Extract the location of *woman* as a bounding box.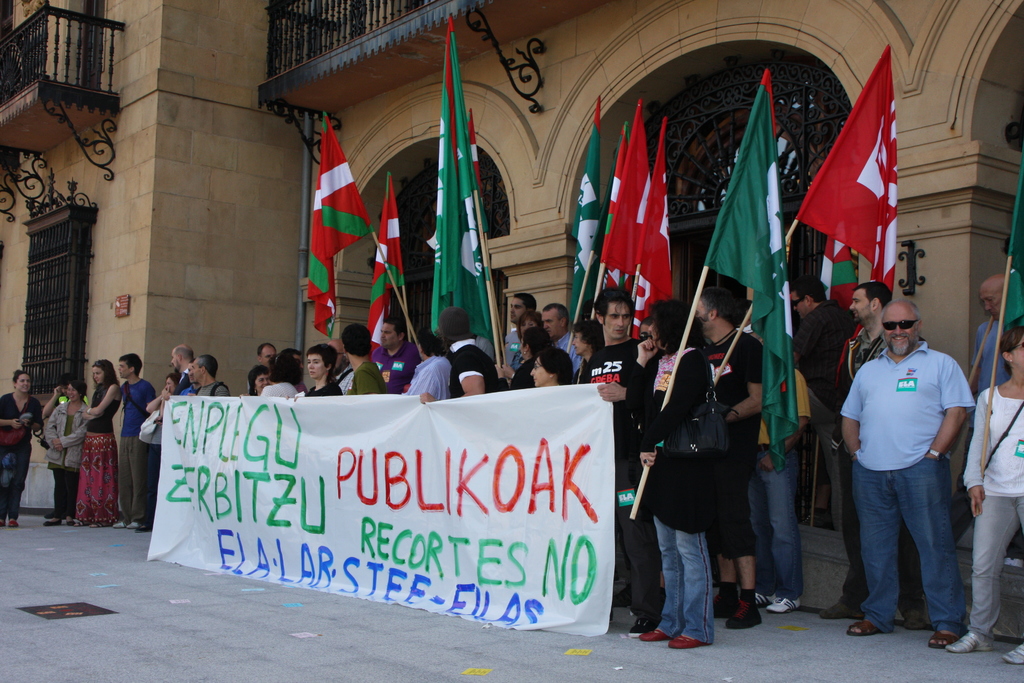
bbox=(248, 363, 273, 396).
